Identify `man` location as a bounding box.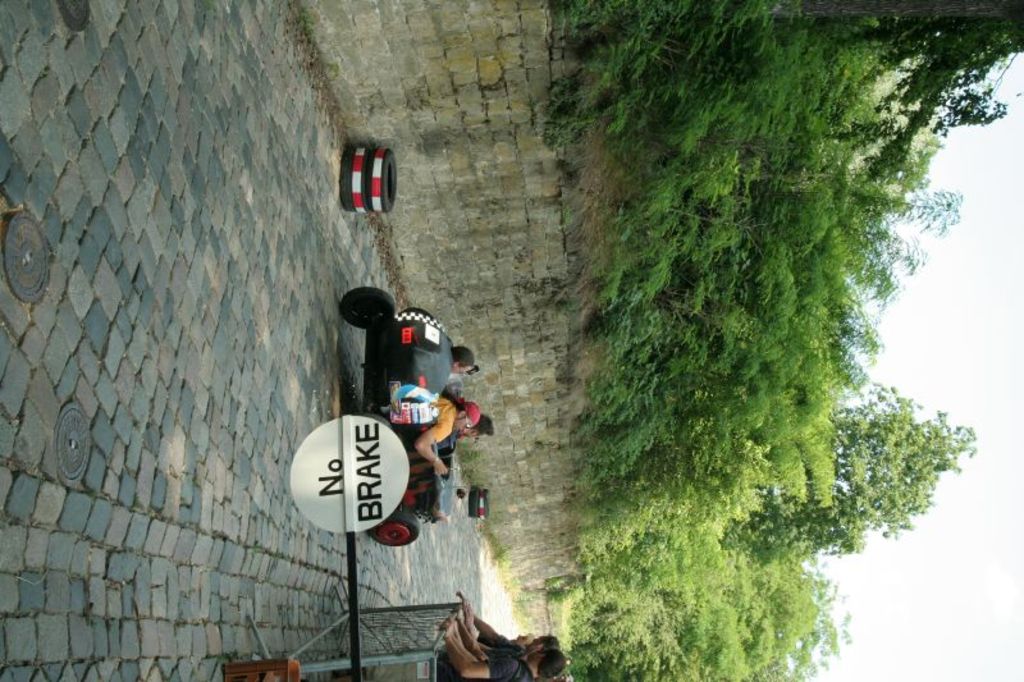
bbox=[442, 340, 476, 379].
